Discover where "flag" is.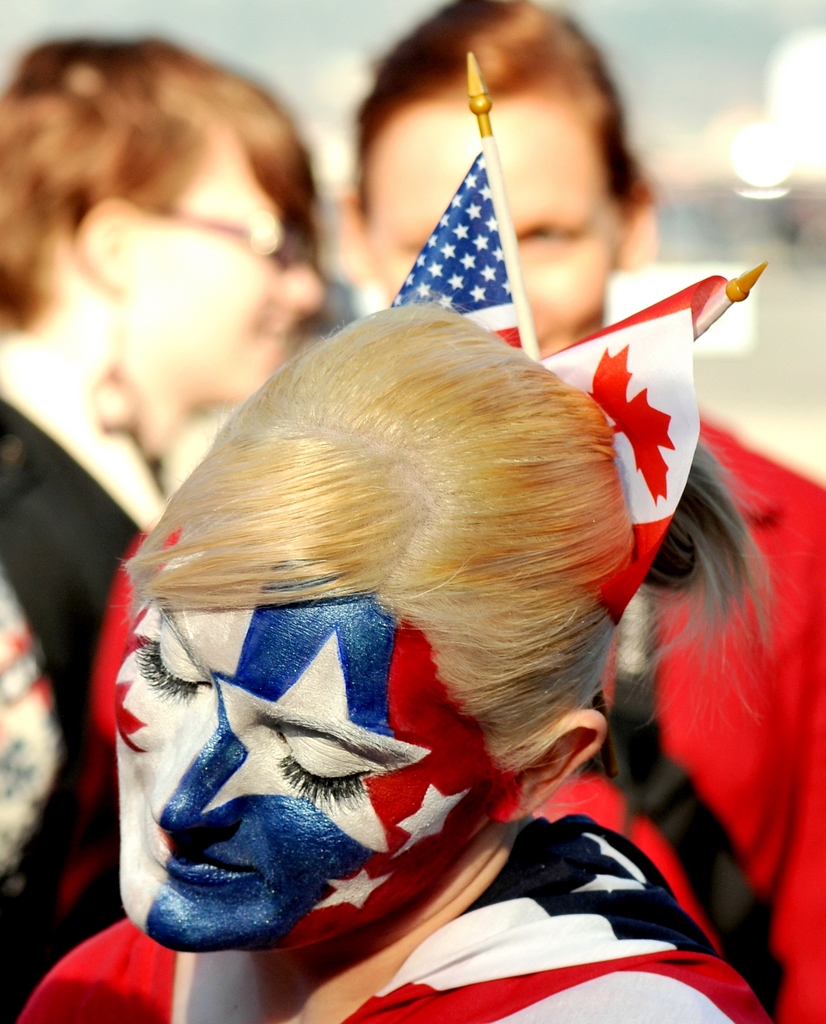
Discovered at [555, 280, 727, 584].
